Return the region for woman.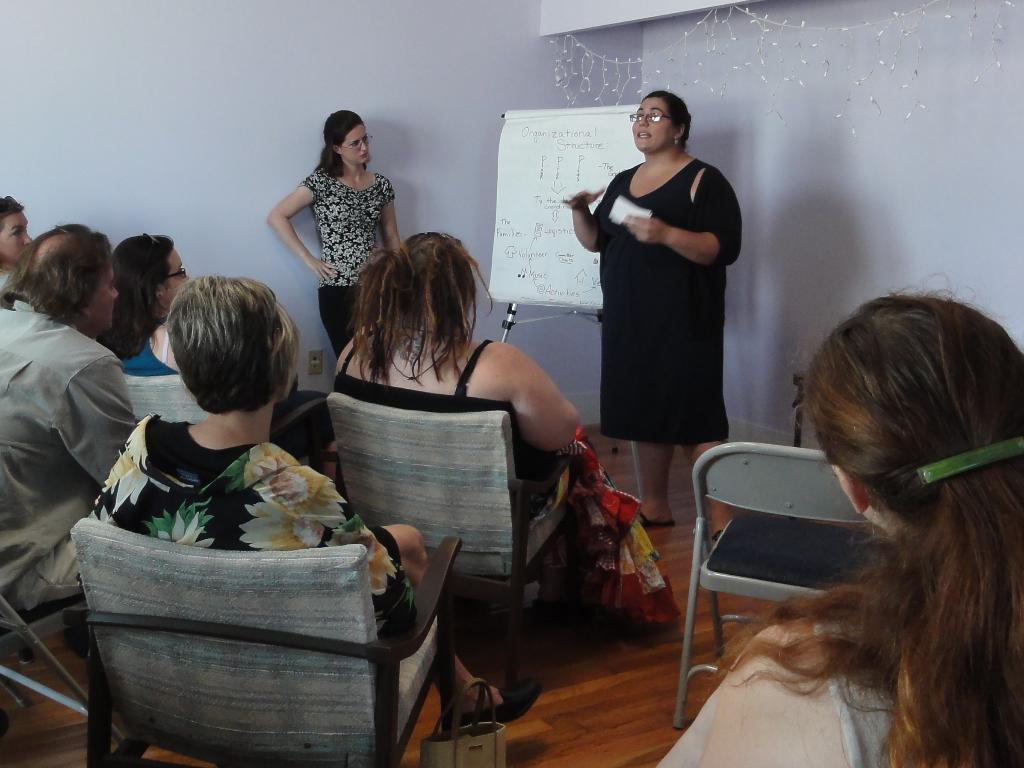
x1=83 y1=271 x2=545 y2=733.
